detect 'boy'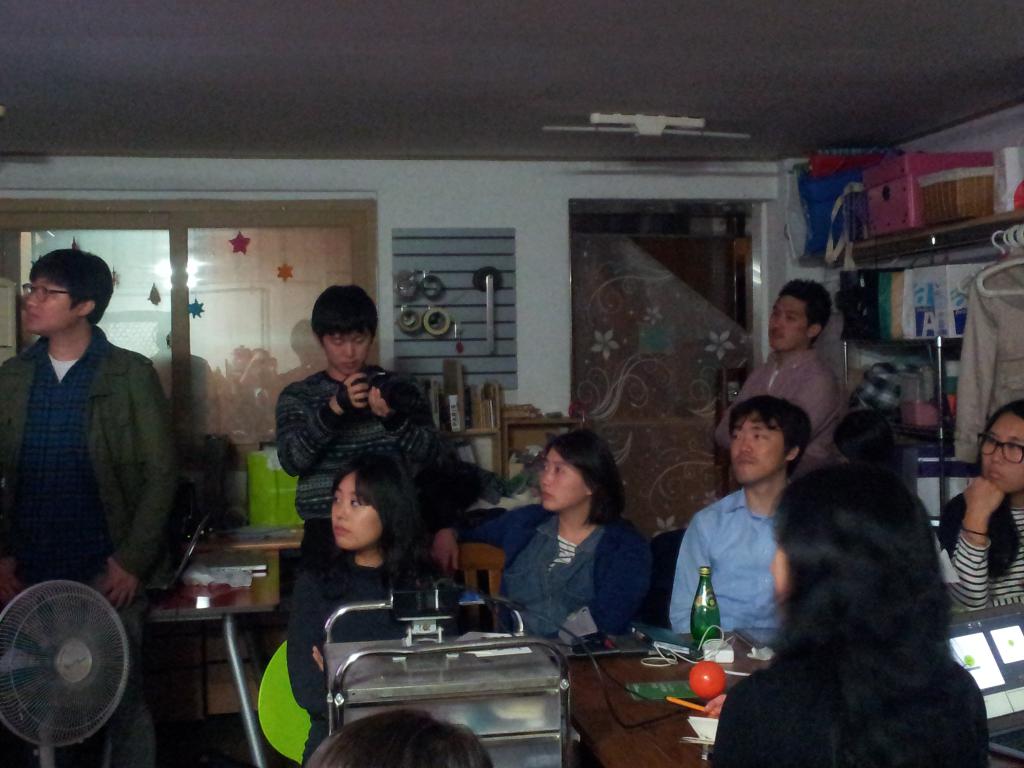
select_region(711, 280, 847, 476)
